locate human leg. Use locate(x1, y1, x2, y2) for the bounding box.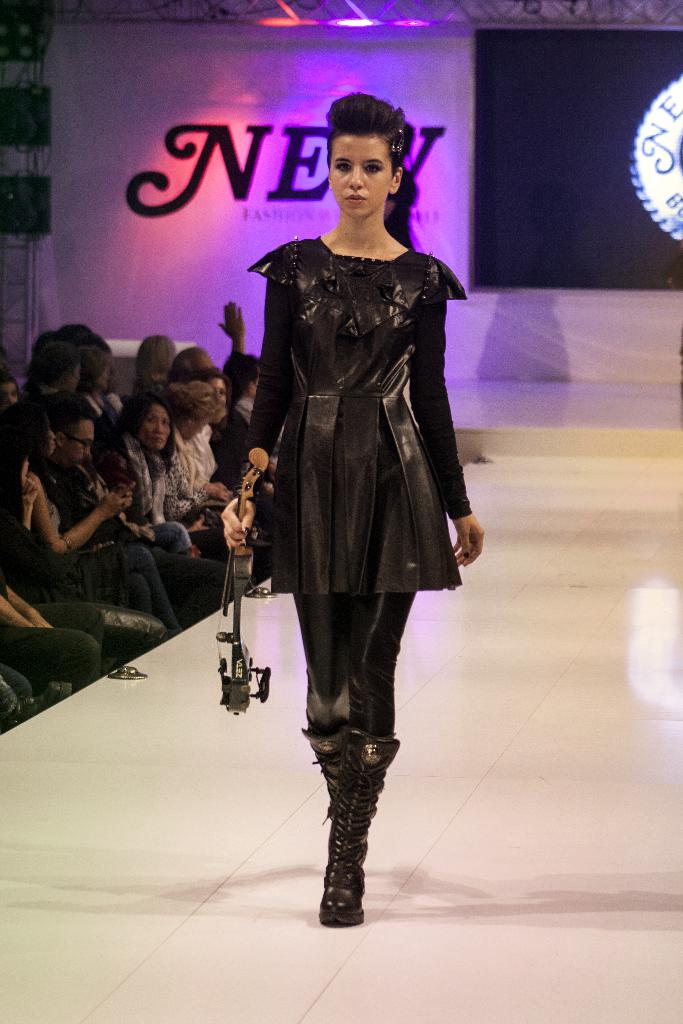
locate(295, 601, 409, 930).
